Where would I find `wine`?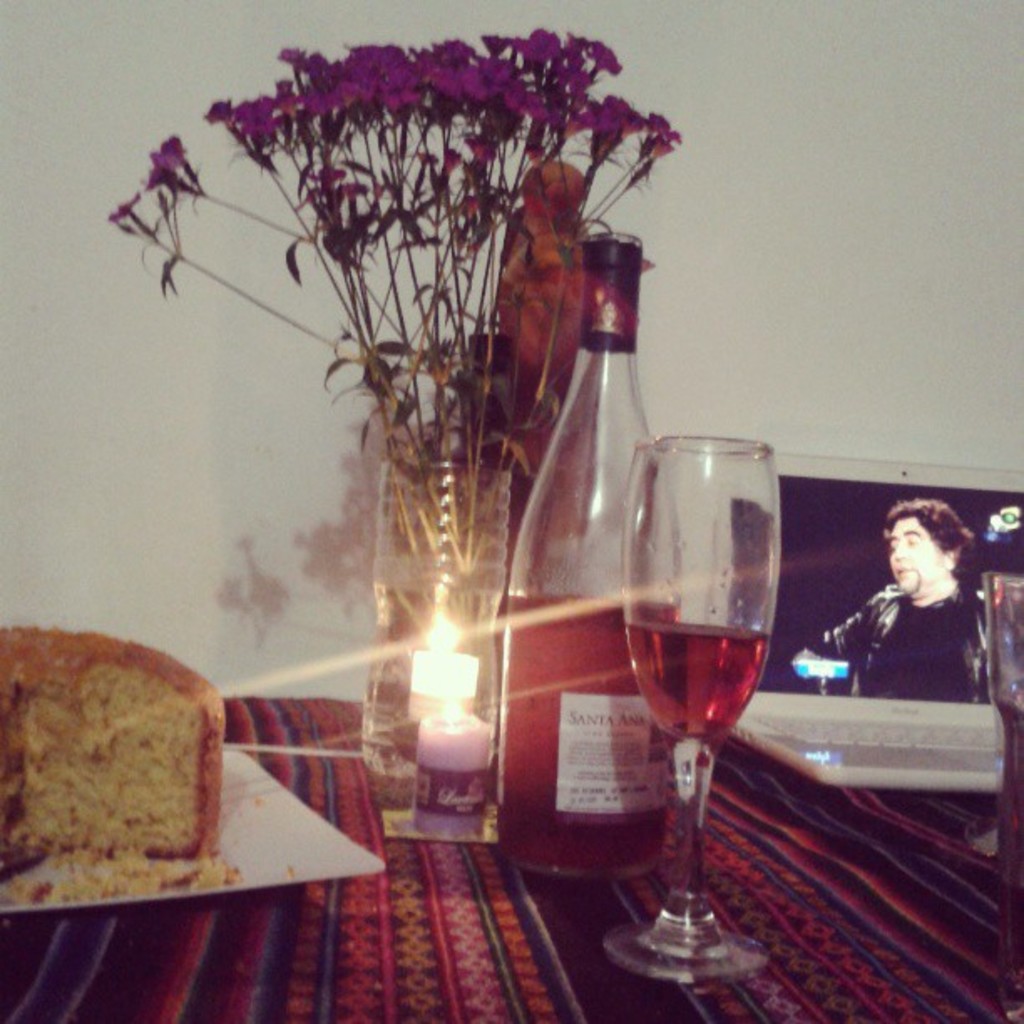
At left=505, top=594, right=679, bottom=870.
